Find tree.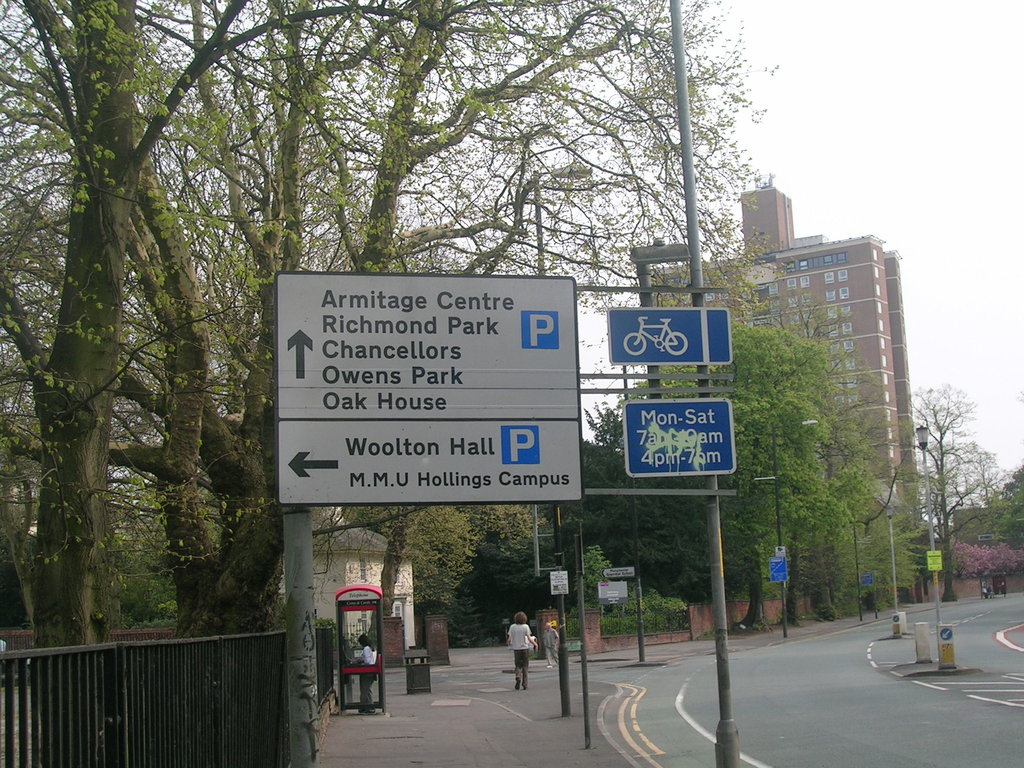
BBox(897, 362, 1001, 601).
